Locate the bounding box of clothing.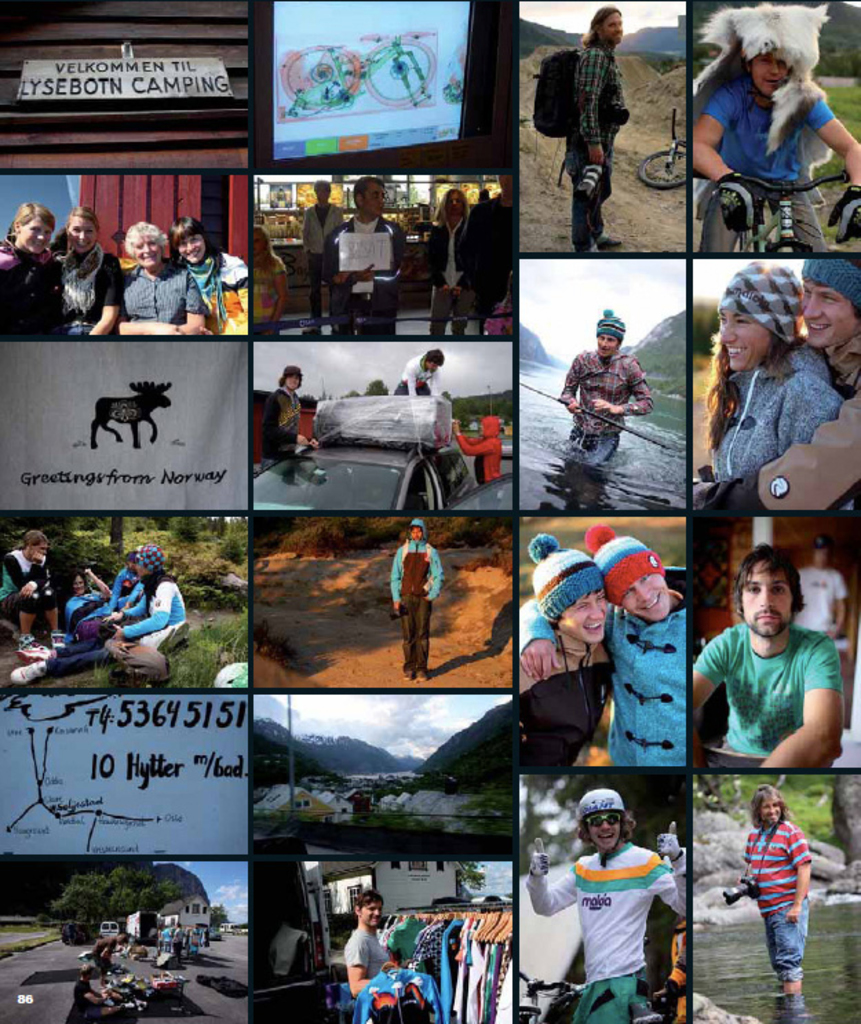
Bounding box: select_region(704, 343, 844, 481).
